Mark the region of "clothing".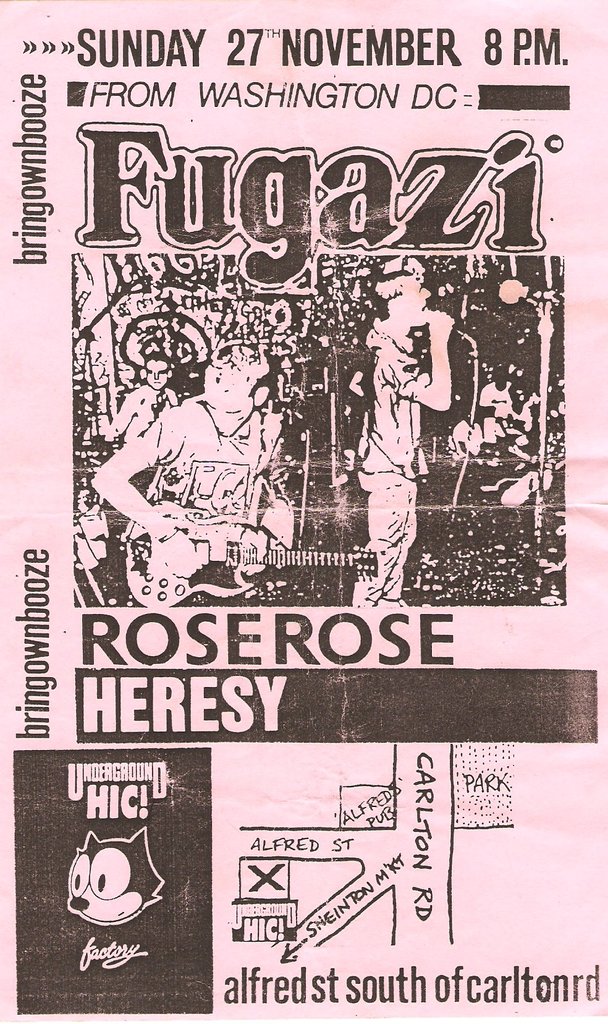
Region: Rect(111, 379, 173, 438).
